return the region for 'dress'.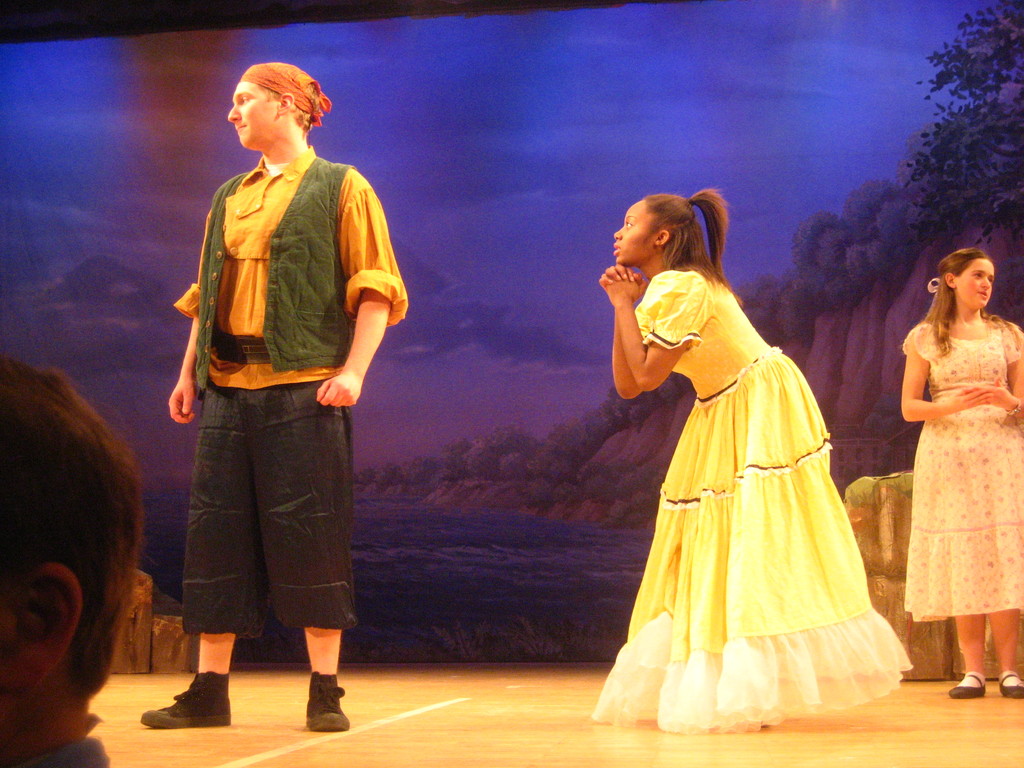
BBox(570, 262, 929, 726).
